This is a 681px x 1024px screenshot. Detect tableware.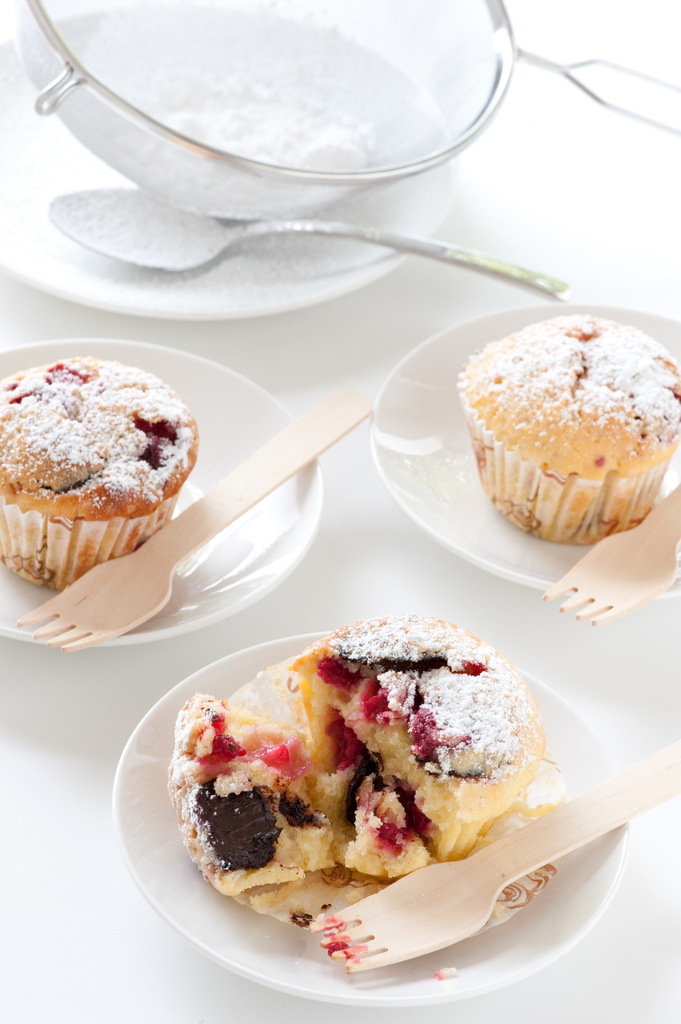
box(0, 335, 321, 652).
